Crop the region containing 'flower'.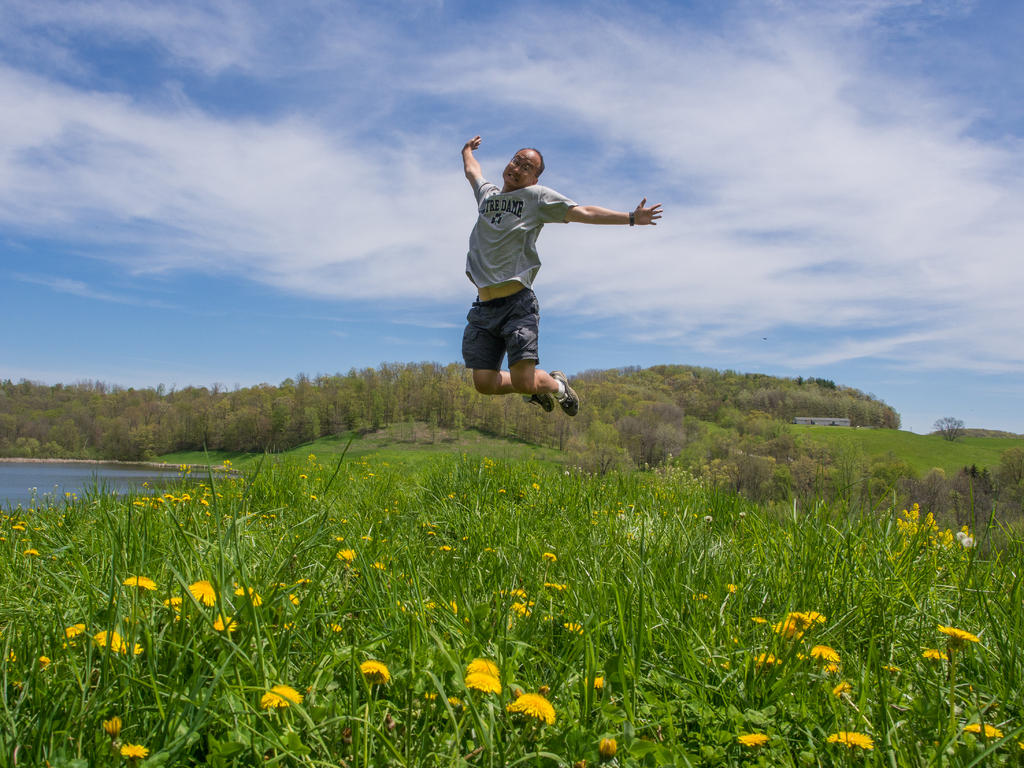
Crop region: 566,621,582,636.
